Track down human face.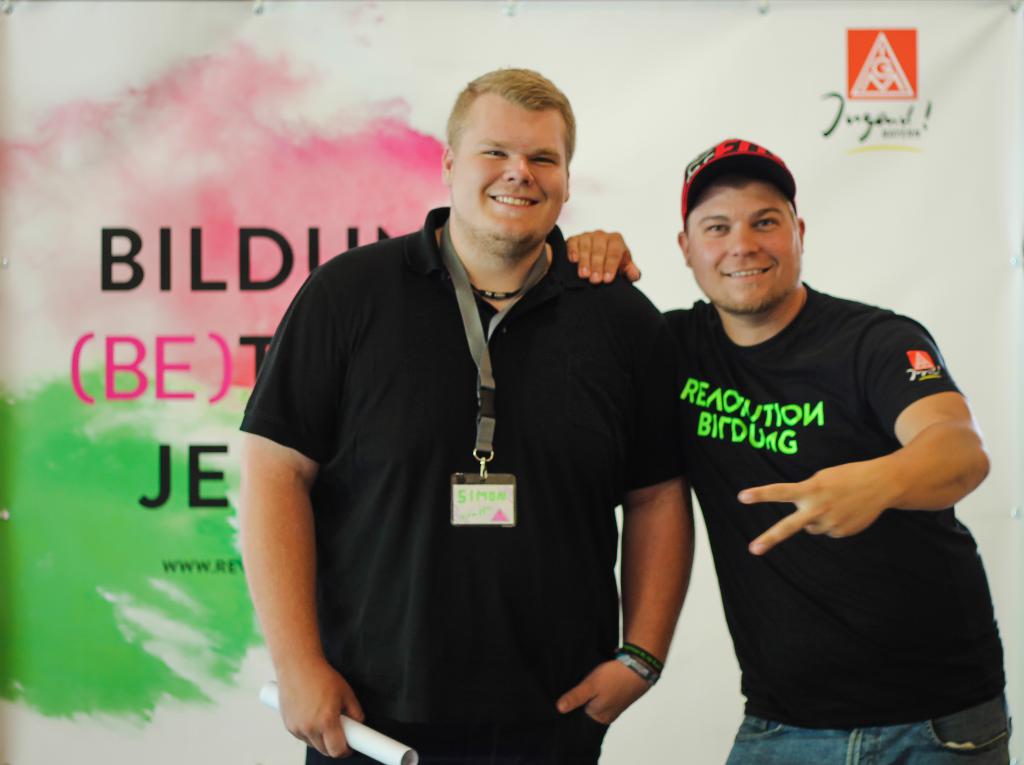
Tracked to bbox=[692, 190, 797, 311].
